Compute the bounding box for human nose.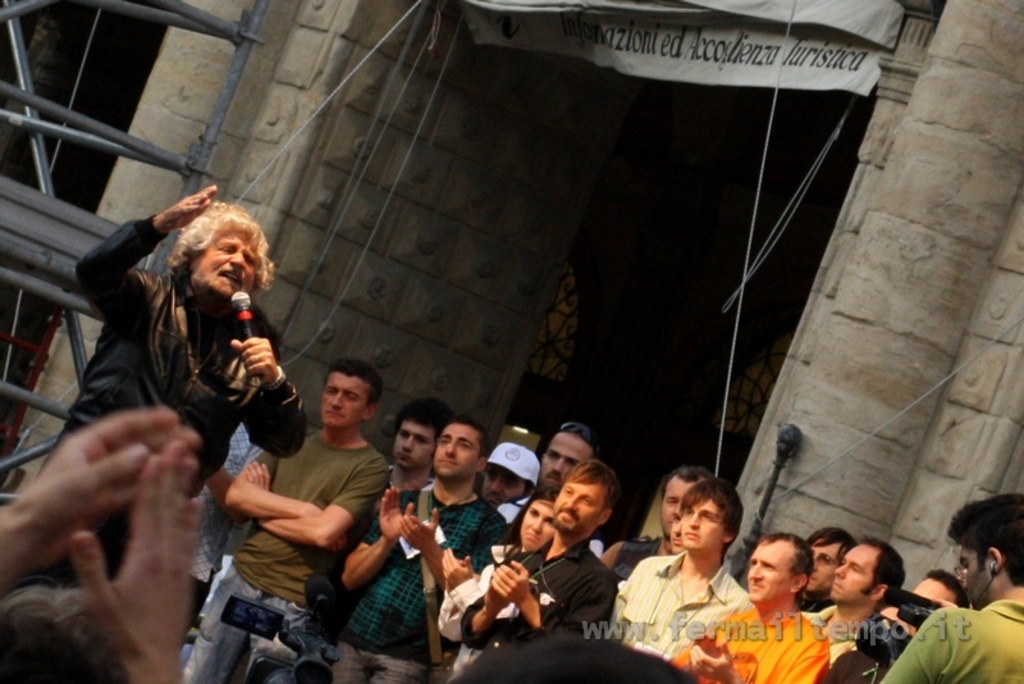
rect(529, 517, 541, 534).
